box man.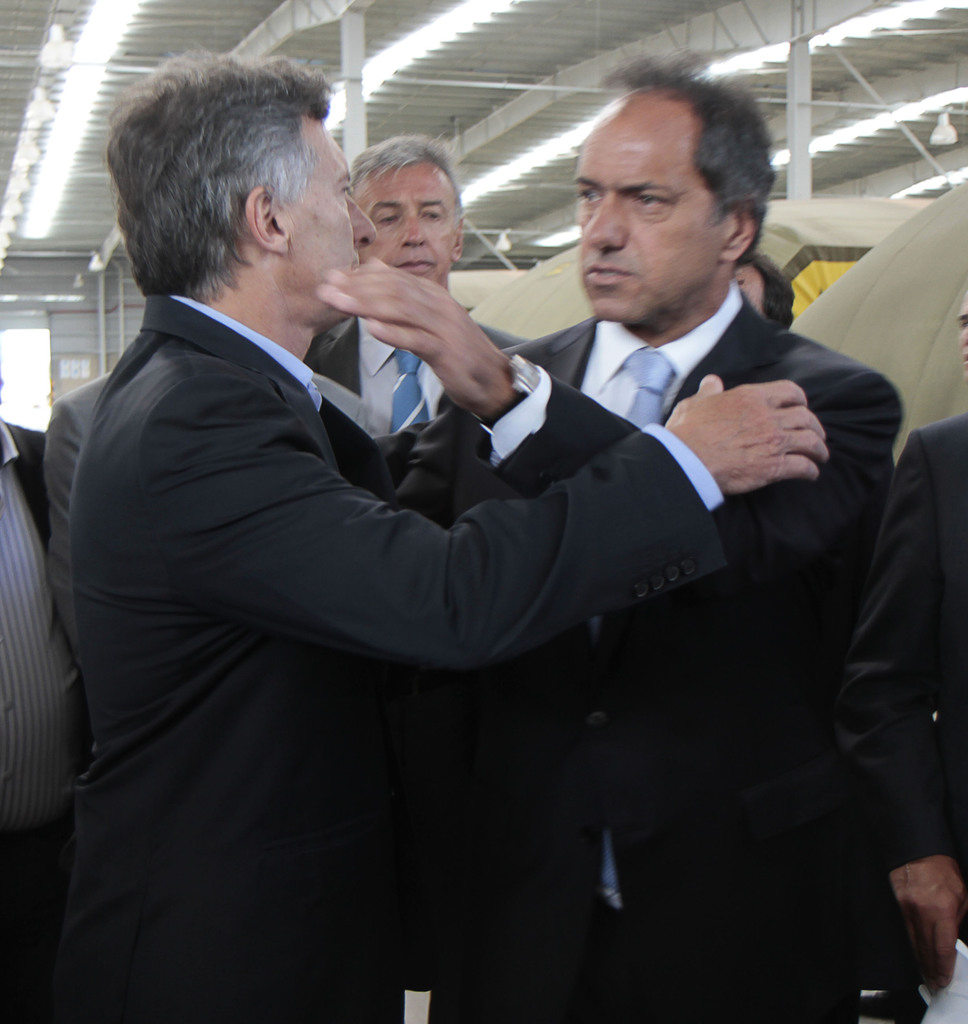
<bbox>848, 414, 967, 995</bbox>.
